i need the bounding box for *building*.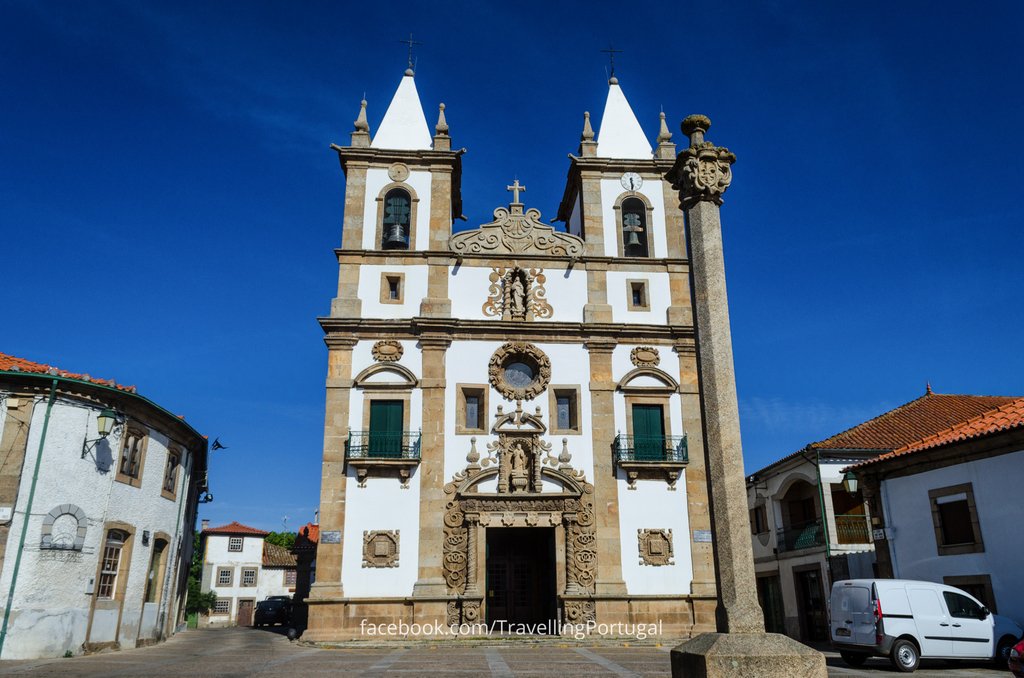
Here it is: bbox(298, 30, 724, 643).
